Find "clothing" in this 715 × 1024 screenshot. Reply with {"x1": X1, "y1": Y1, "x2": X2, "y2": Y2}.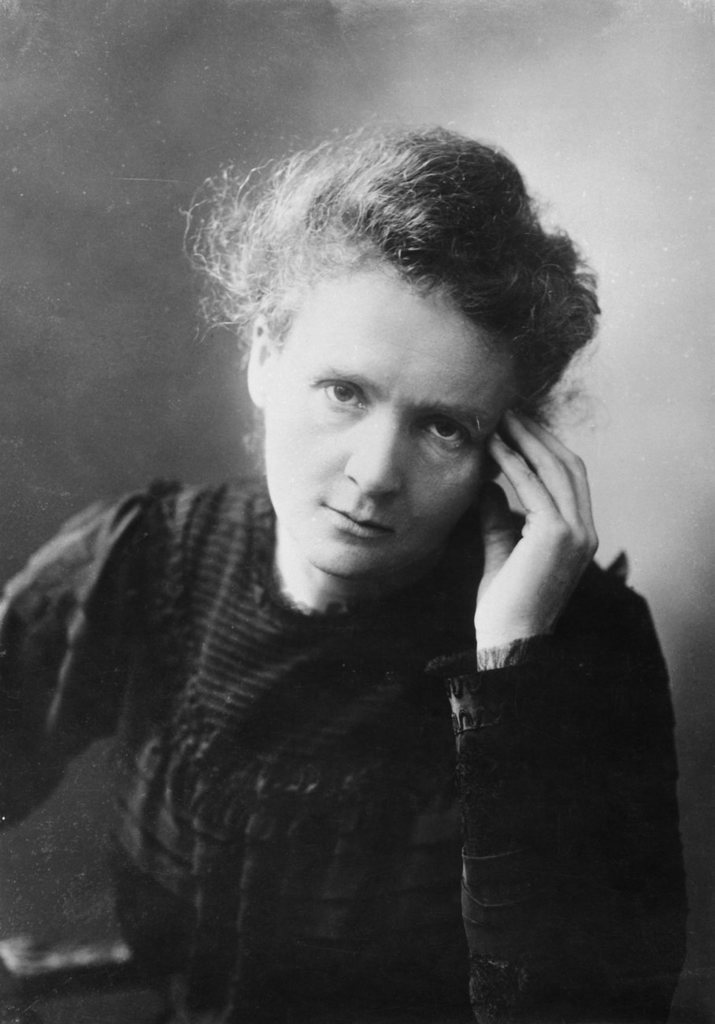
{"x1": 30, "y1": 329, "x2": 680, "y2": 1009}.
